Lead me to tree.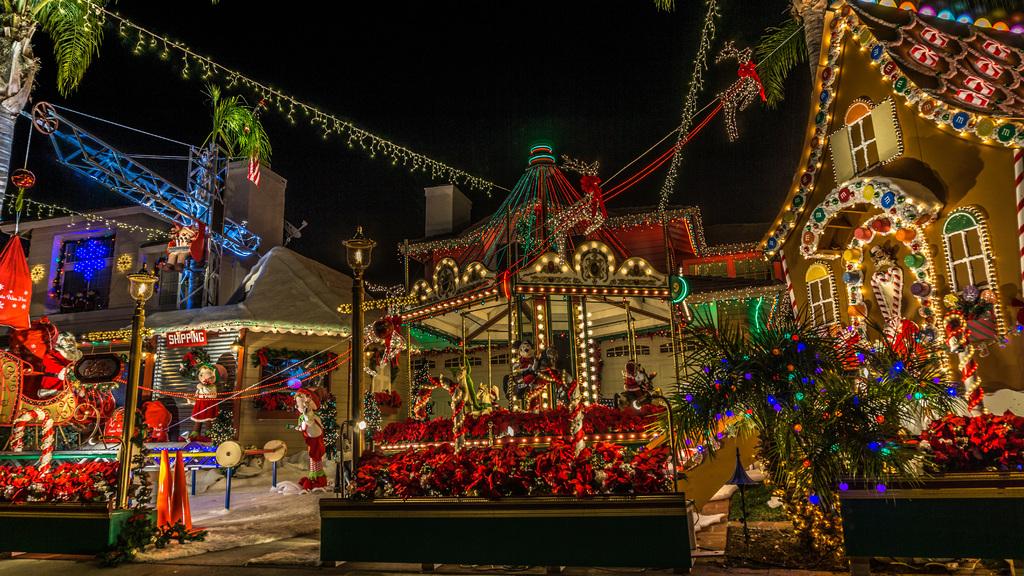
Lead to {"left": 0, "top": 0, "right": 104, "bottom": 215}.
